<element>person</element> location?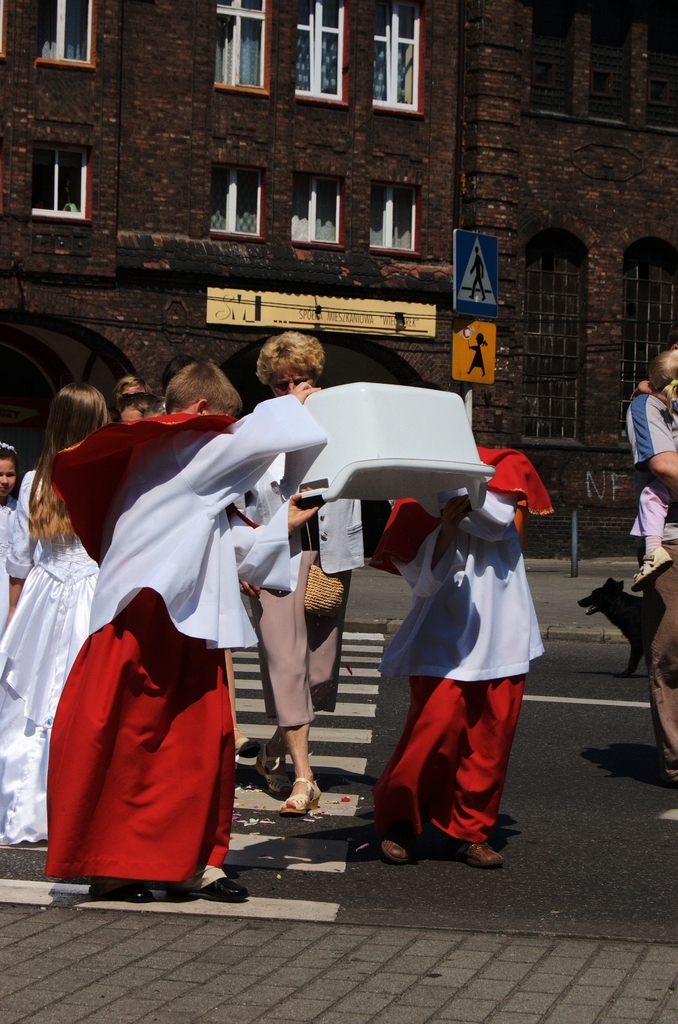
detection(114, 392, 169, 420)
